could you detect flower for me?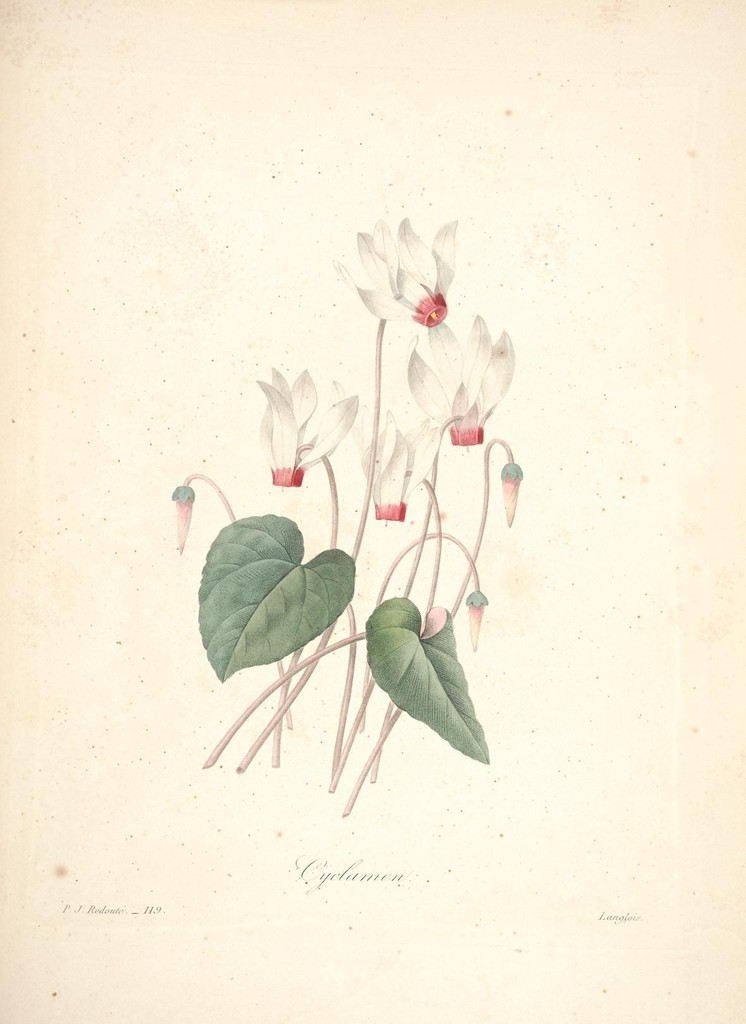
Detection result: box=[248, 362, 363, 491].
